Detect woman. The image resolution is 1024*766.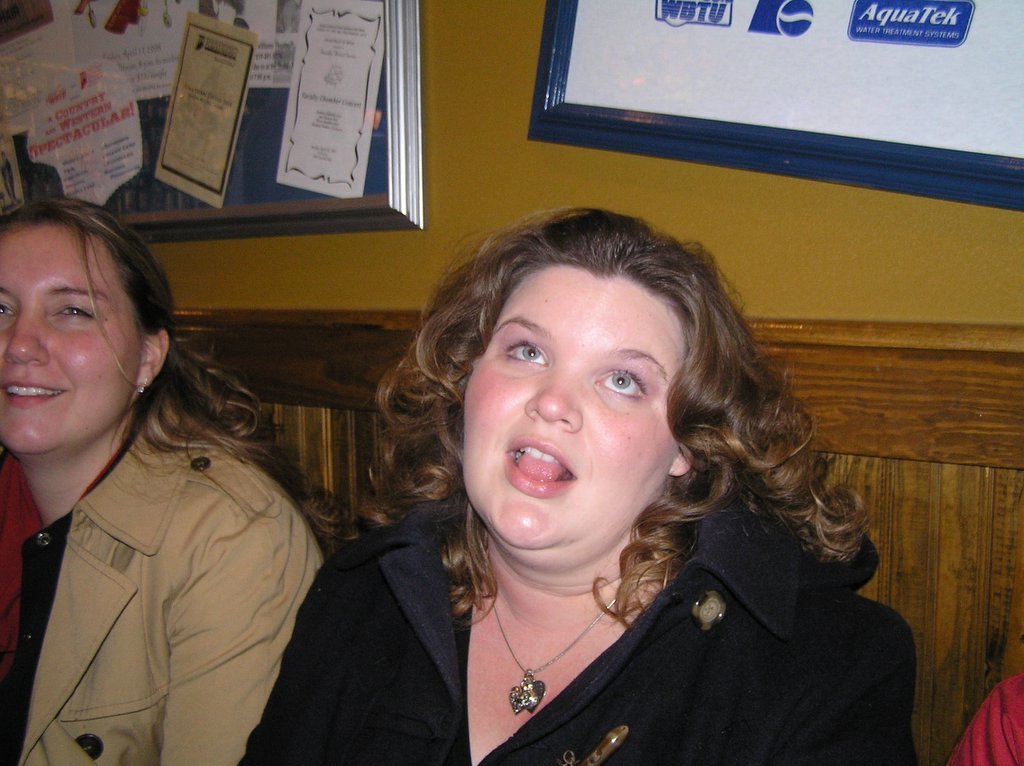
(x1=0, y1=196, x2=327, y2=765).
